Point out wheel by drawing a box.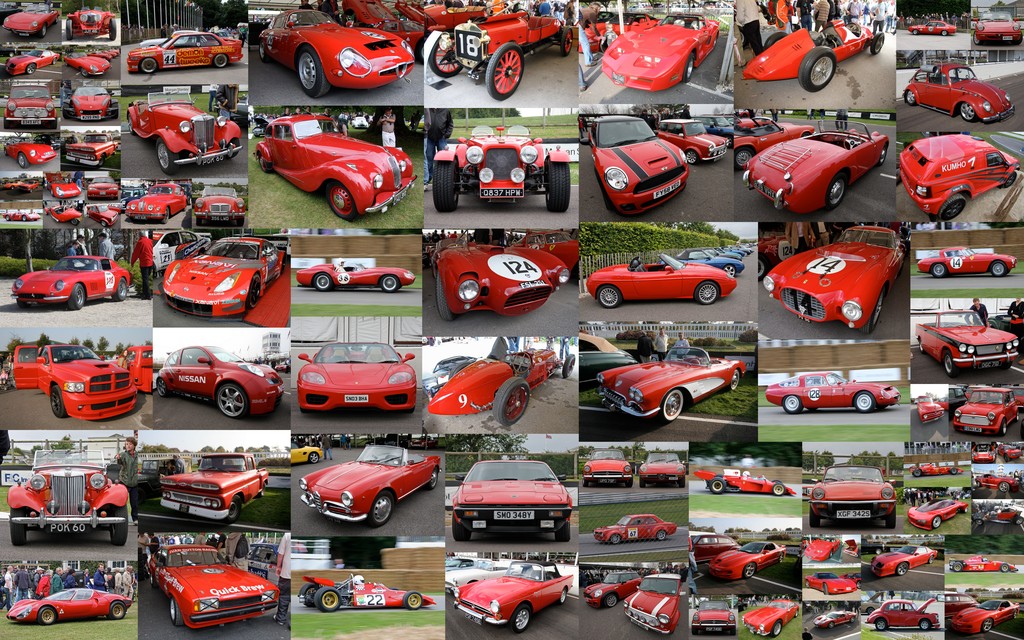
884,505,897,531.
